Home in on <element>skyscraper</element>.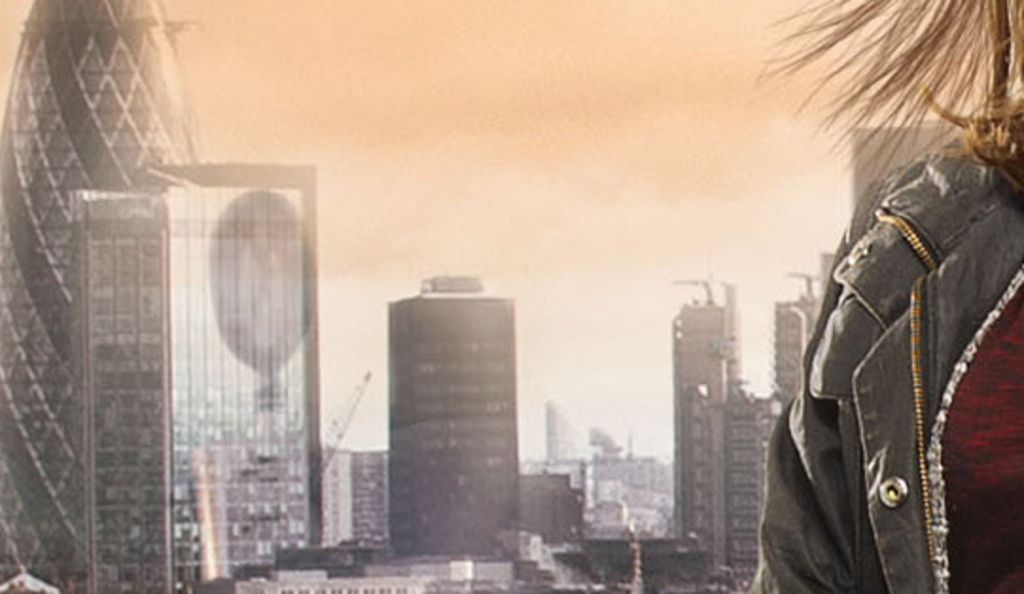
Homed in at bbox=(64, 149, 322, 592).
